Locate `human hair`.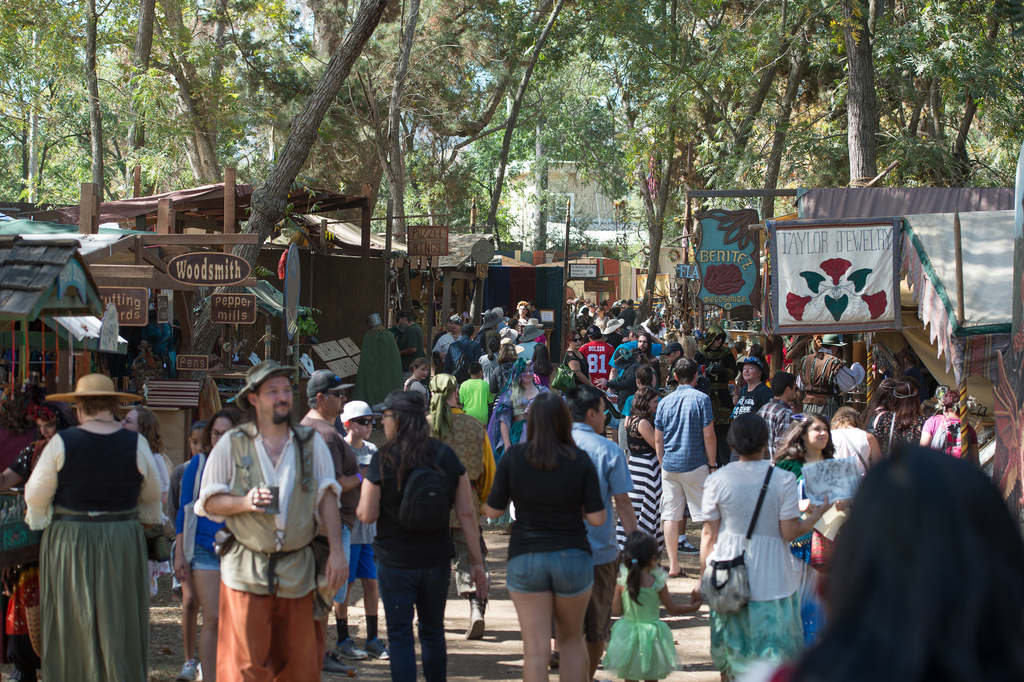
Bounding box: detection(532, 344, 553, 378).
